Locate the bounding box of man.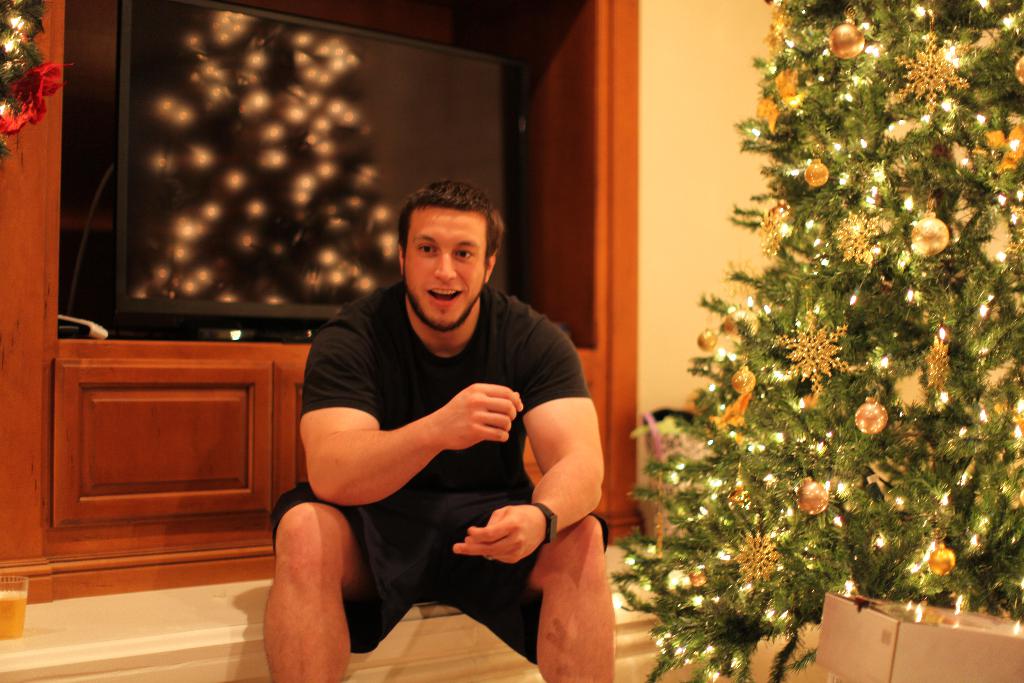
Bounding box: {"x1": 262, "y1": 176, "x2": 615, "y2": 669}.
